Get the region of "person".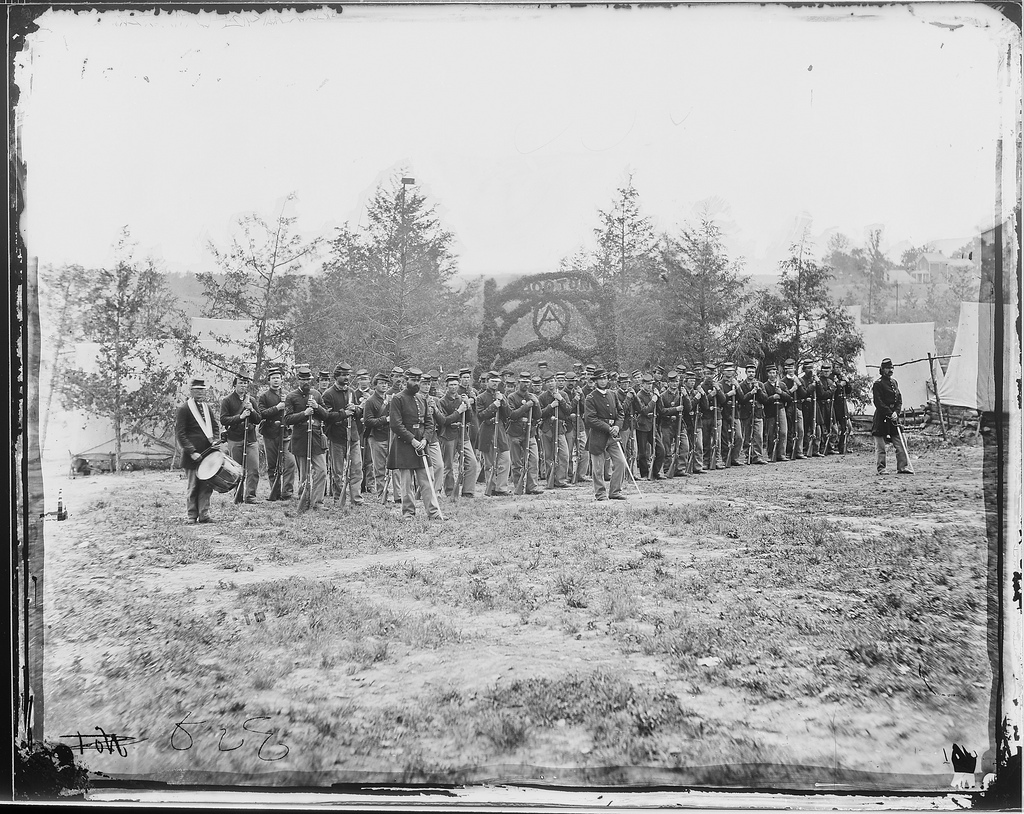
(left=794, top=359, right=823, bottom=454).
